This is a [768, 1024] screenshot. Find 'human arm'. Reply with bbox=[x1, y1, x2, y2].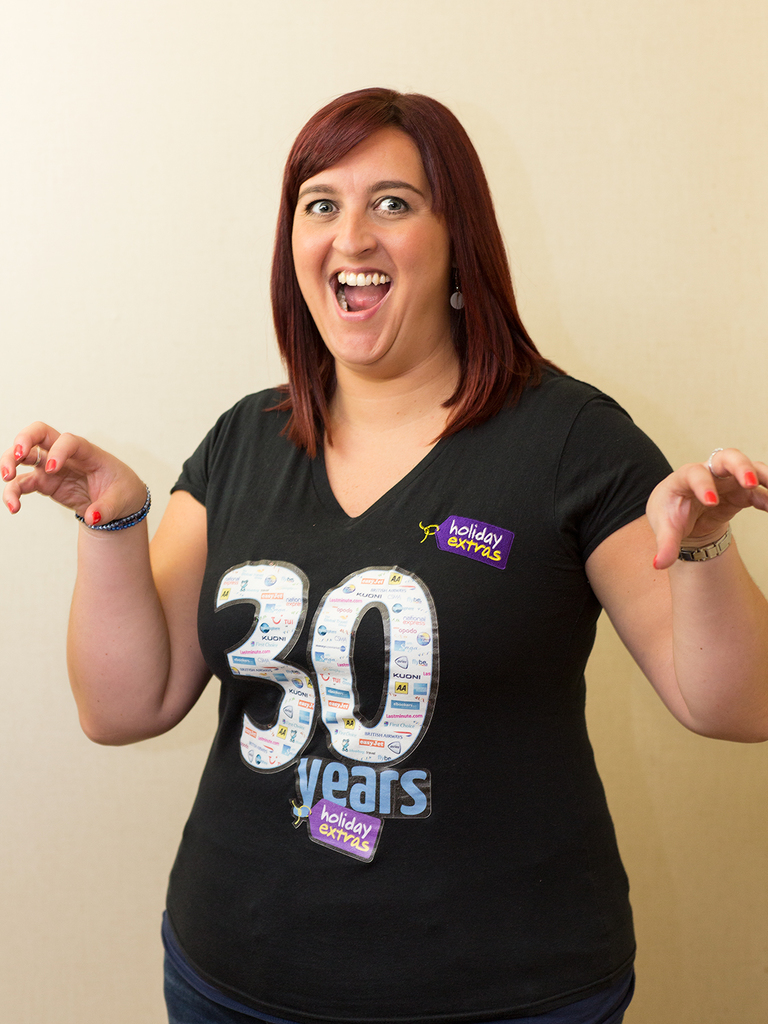
bbox=[37, 431, 195, 772].
